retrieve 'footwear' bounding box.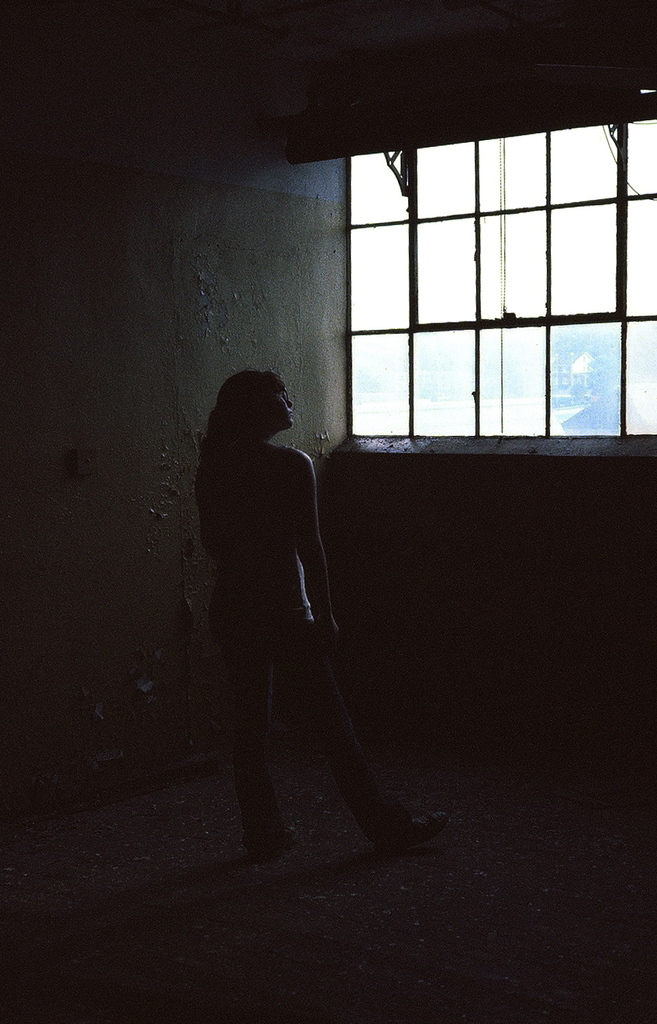
Bounding box: 403:808:448:849.
